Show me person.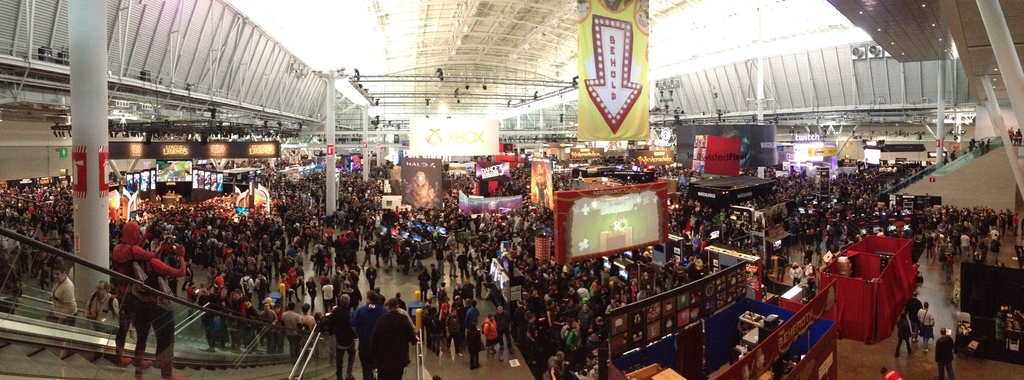
person is here: bbox=[452, 313, 471, 365].
